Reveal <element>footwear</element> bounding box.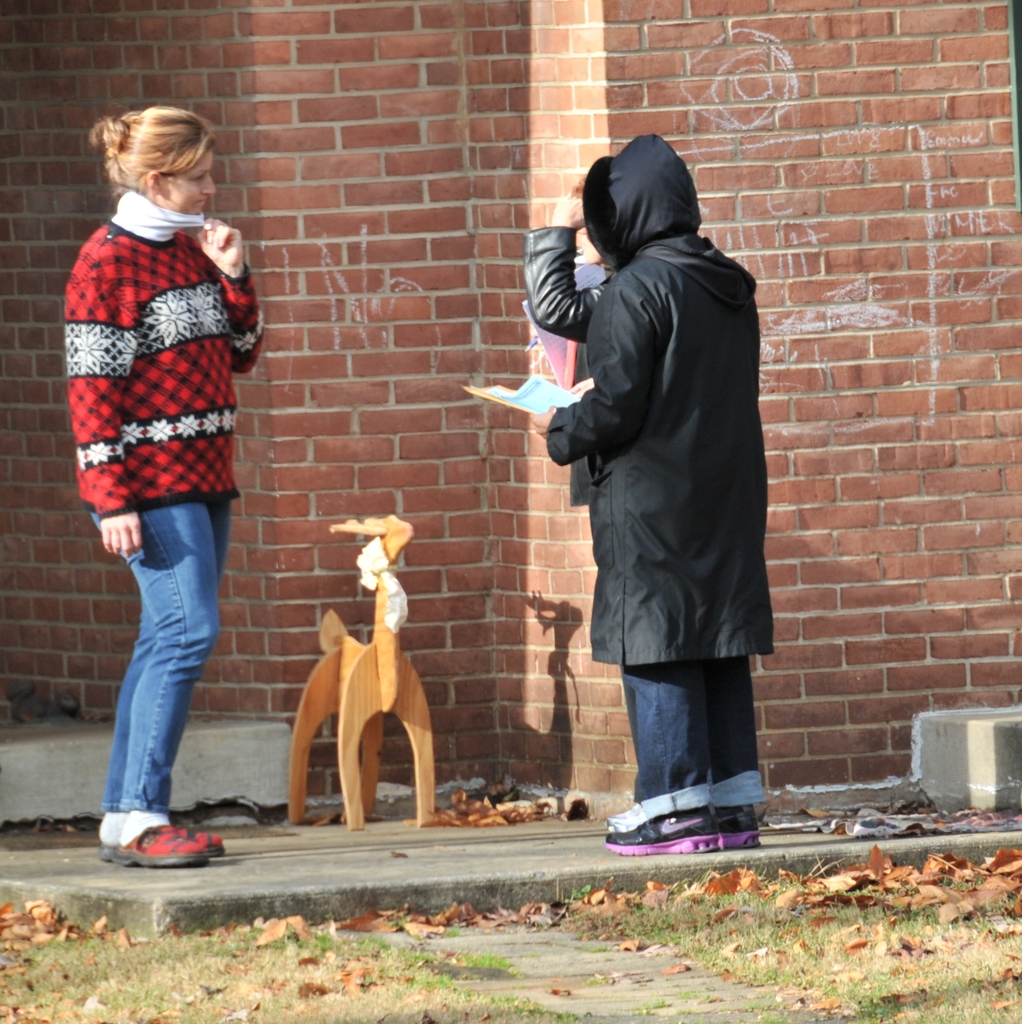
Revealed: 605,809,719,856.
